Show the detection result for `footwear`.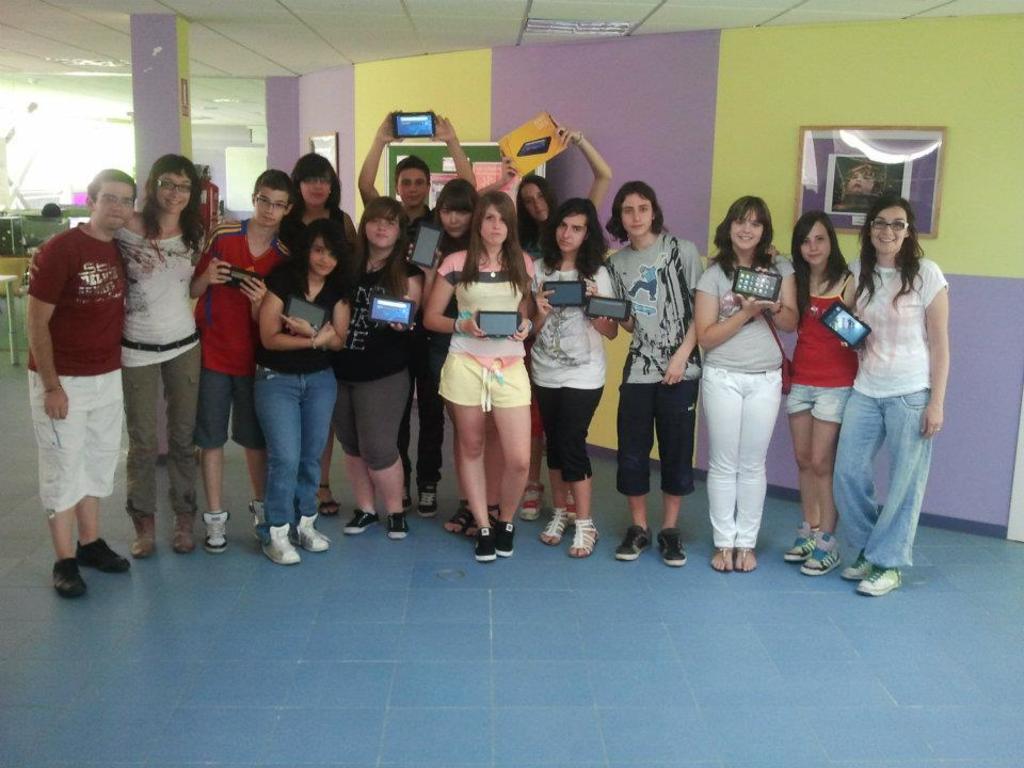
(176, 509, 194, 555).
